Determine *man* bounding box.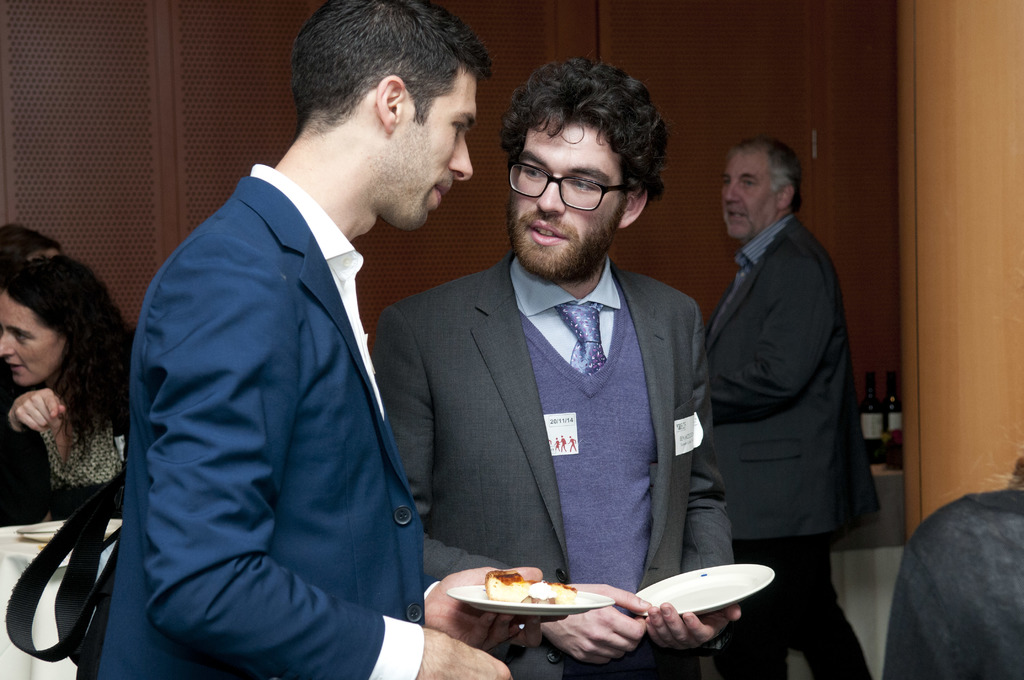
Determined: left=698, top=129, right=884, bottom=679.
